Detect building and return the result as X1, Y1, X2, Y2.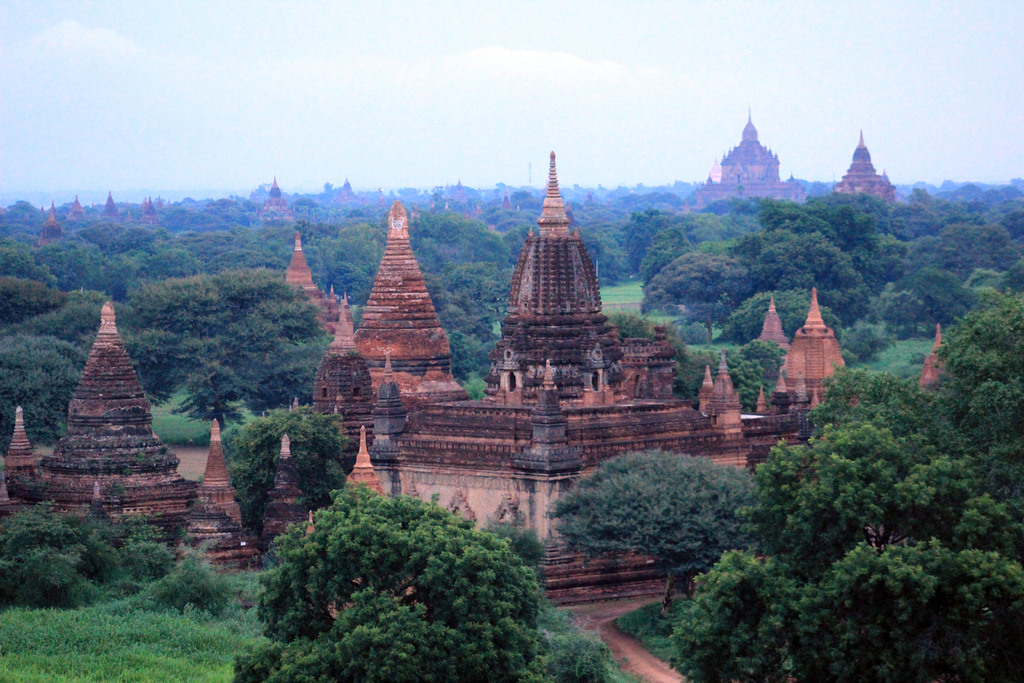
830, 128, 901, 210.
